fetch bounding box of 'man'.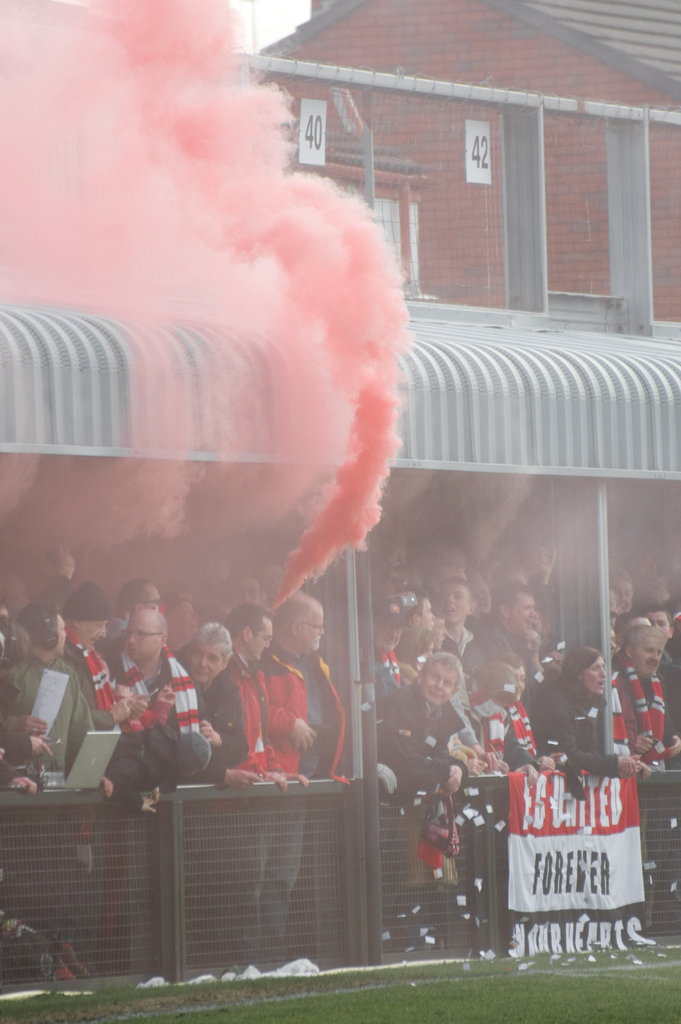
Bbox: crop(228, 607, 291, 970).
